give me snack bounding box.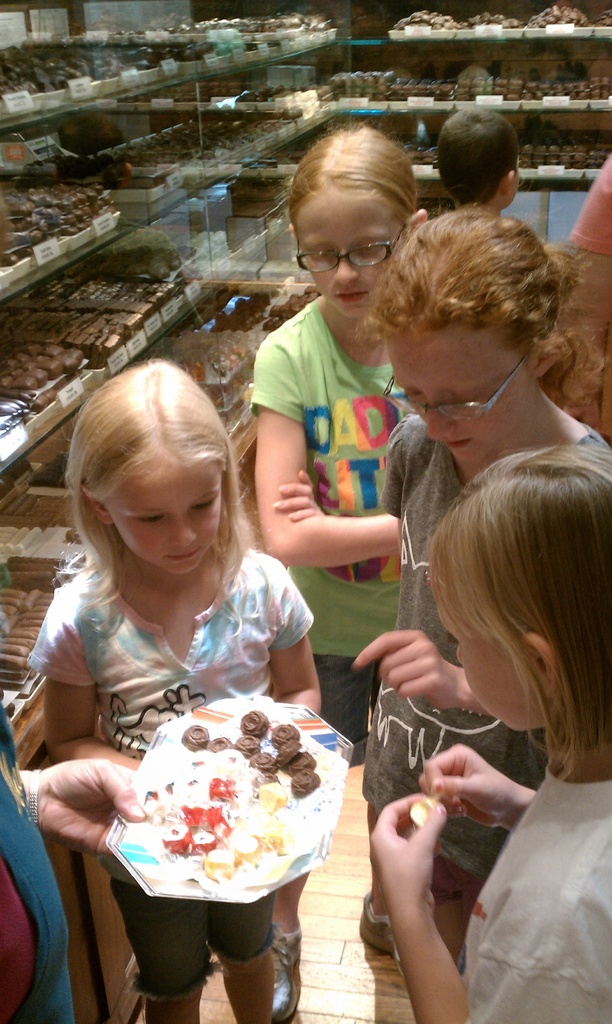
region(4, 240, 205, 378).
